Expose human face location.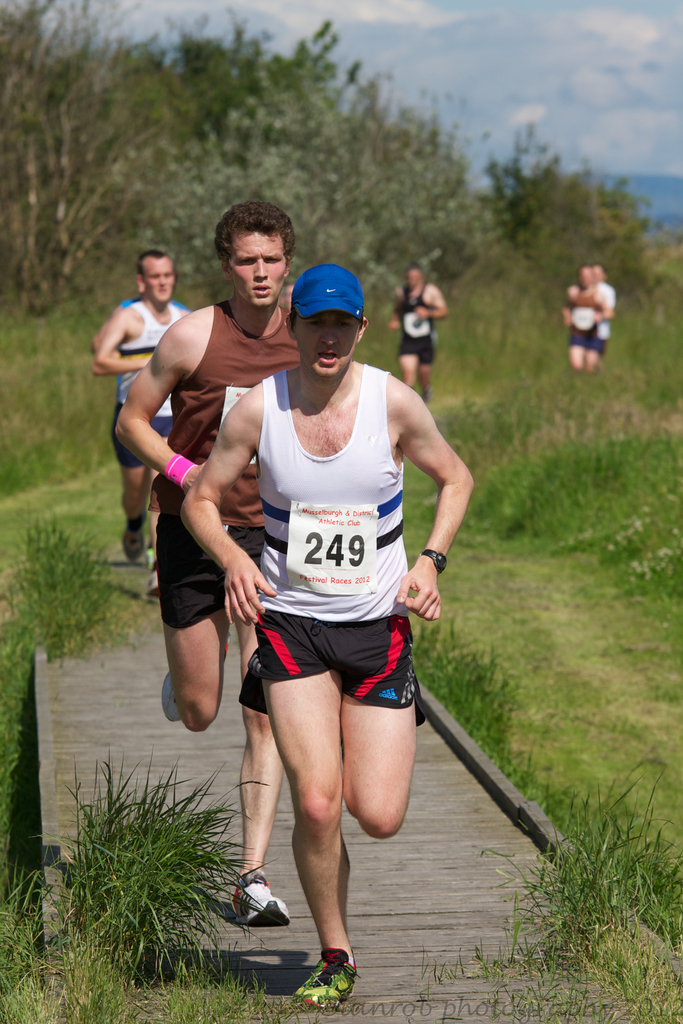
Exposed at <box>592,266,606,285</box>.
